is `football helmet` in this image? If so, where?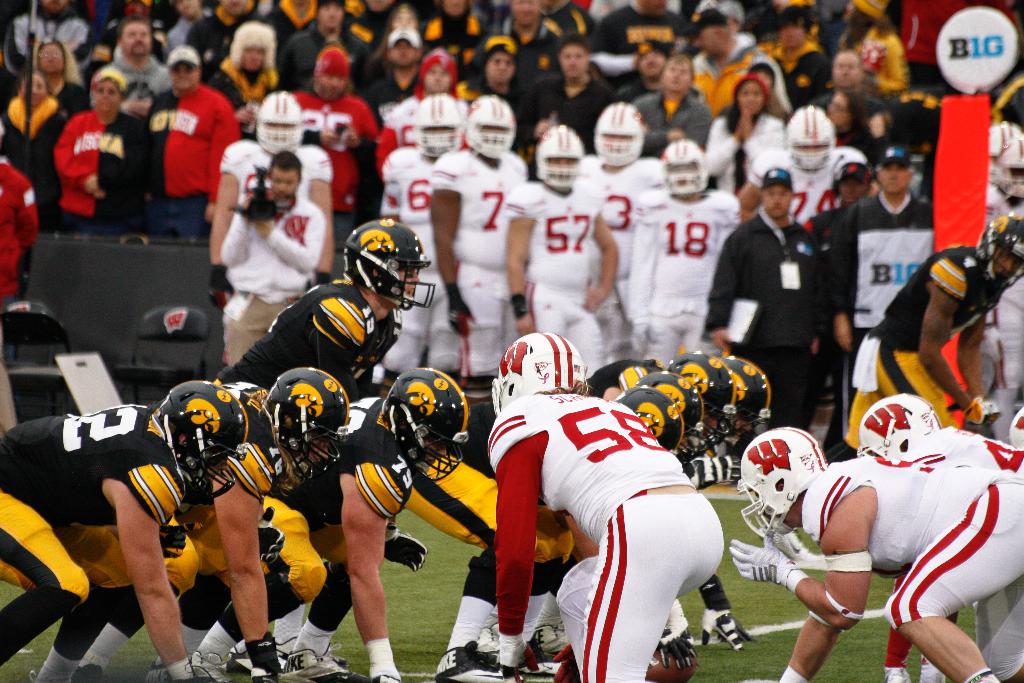
Yes, at bbox=[413, 95, 471, 160].
